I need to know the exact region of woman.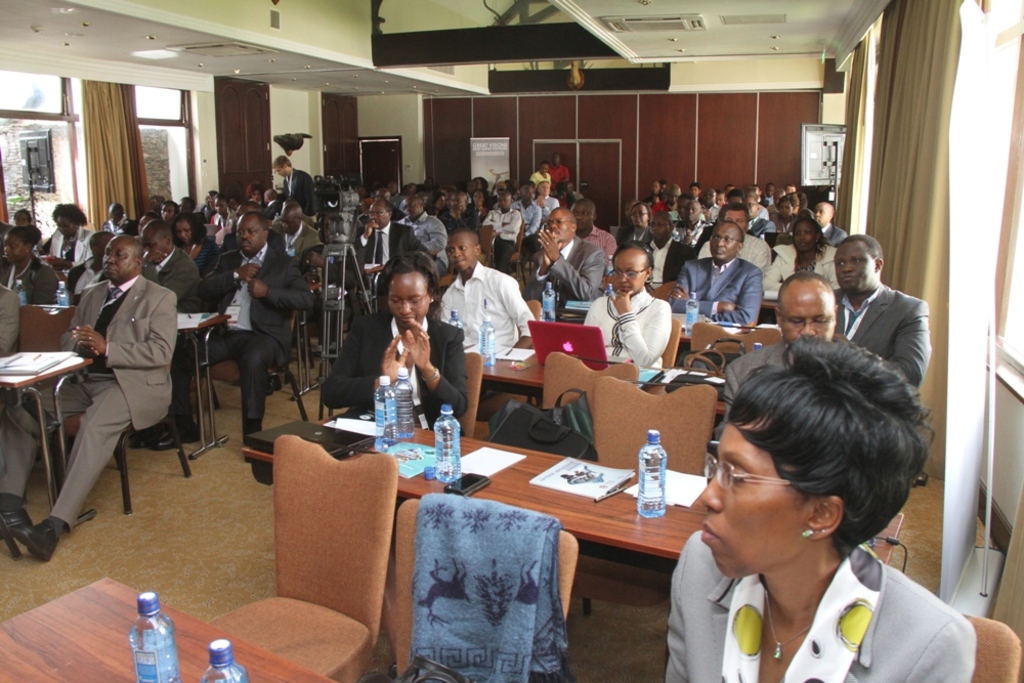
Region: bbox(670, 334, 976, 682).
